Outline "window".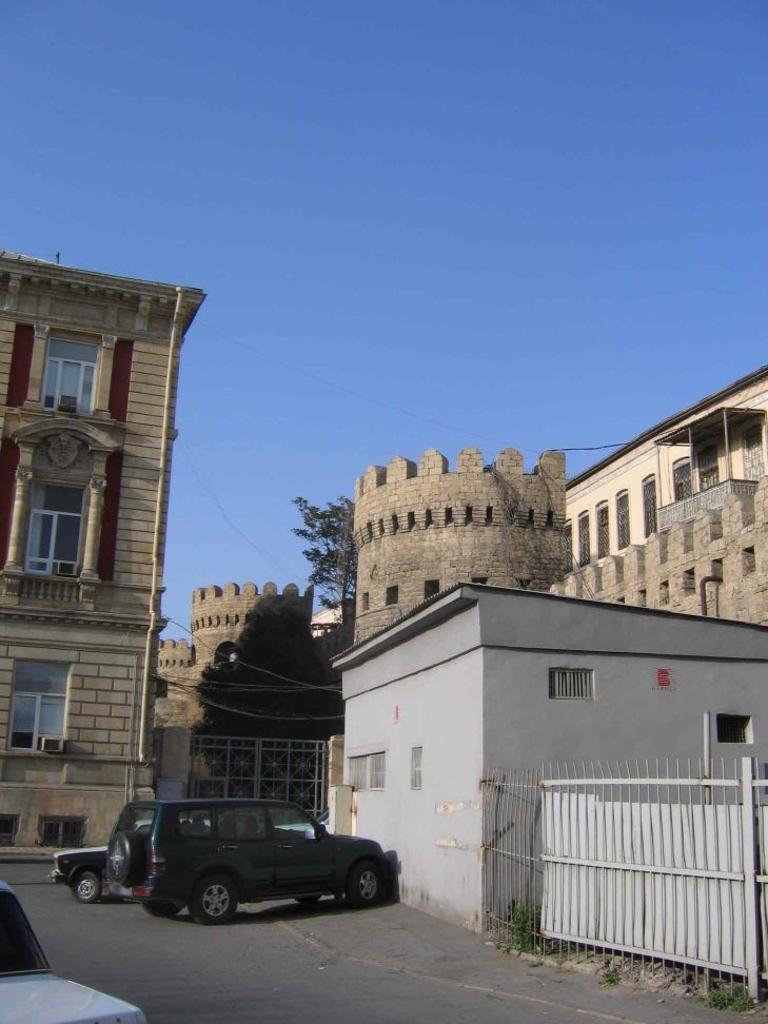
Outline: x1=16 y1=655 x2=74 y2=754.
